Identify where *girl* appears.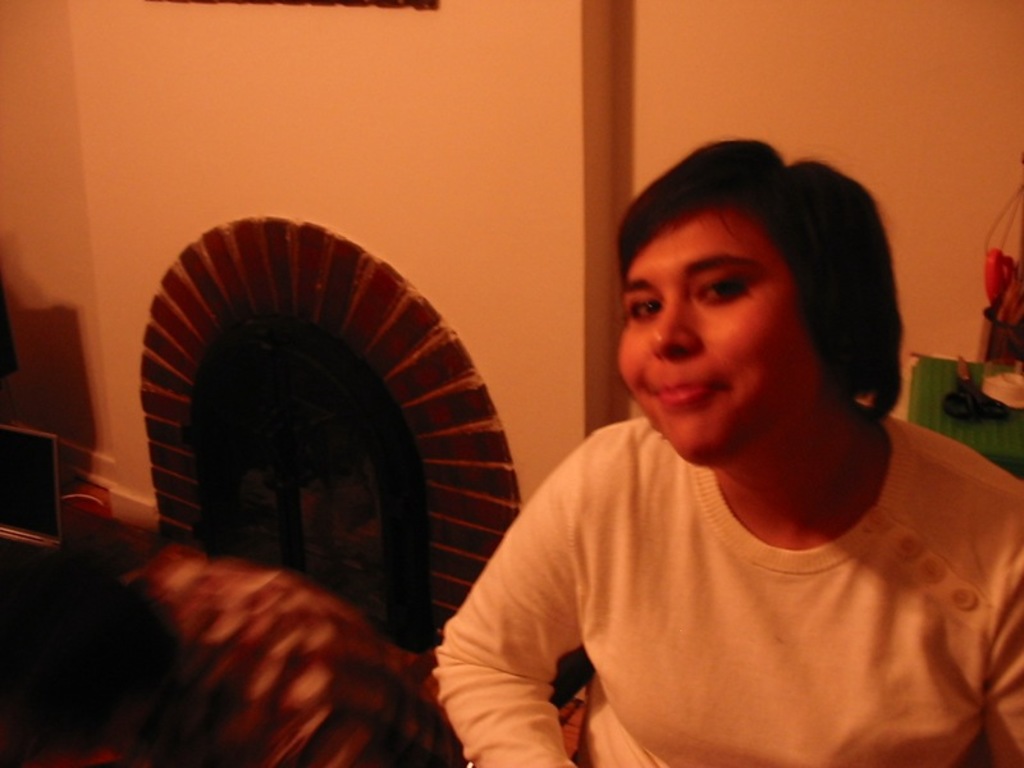
Appears at 434:137:1023:767.
